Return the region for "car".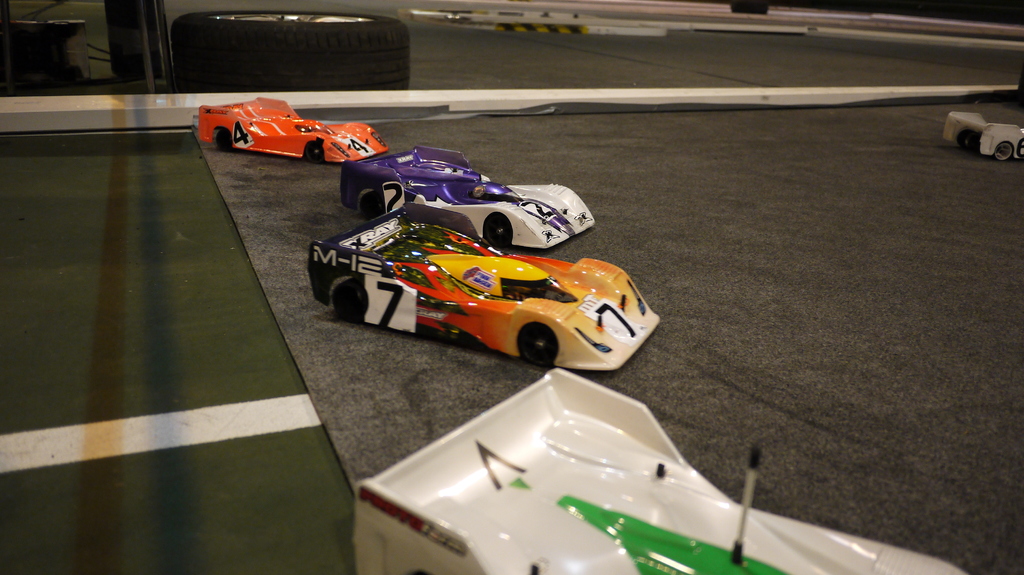
crop(345, 370, 966, 574).
